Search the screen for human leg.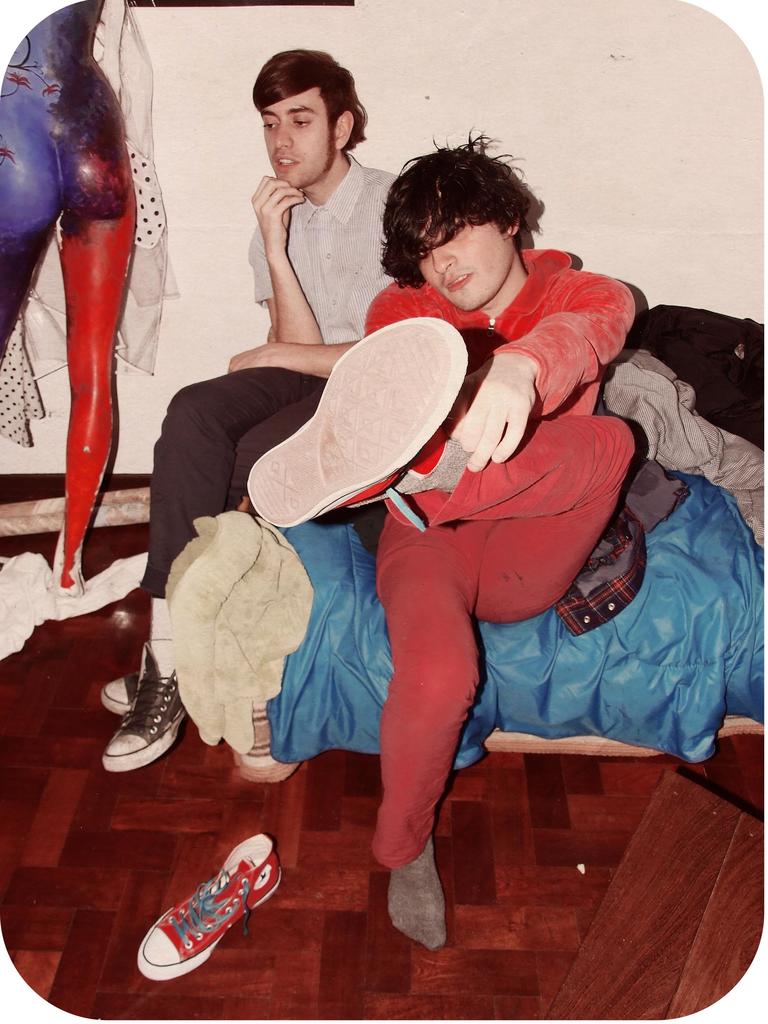
Found at crop(100, 358, 313, 769).
